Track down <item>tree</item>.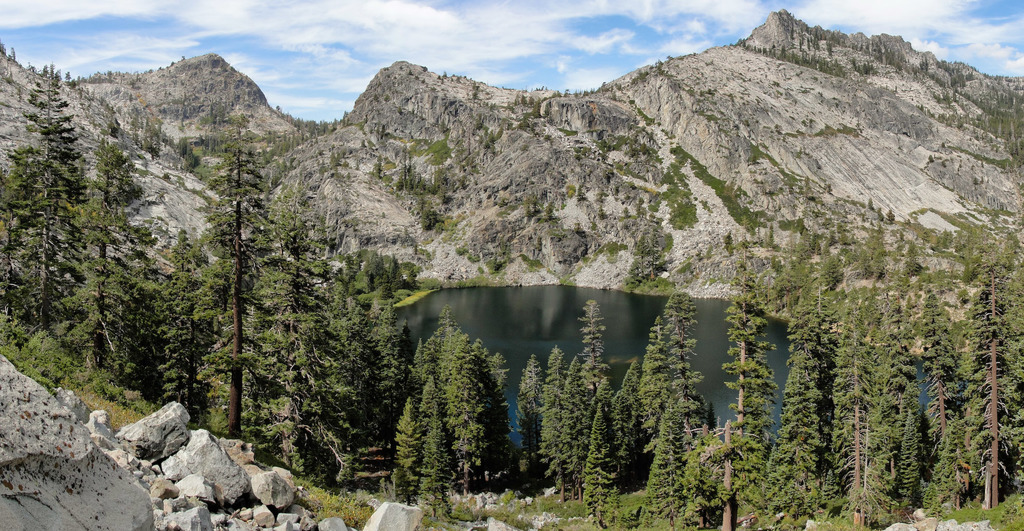
Tracked to <bbox>639, 393, 701, 530</bbox>.
